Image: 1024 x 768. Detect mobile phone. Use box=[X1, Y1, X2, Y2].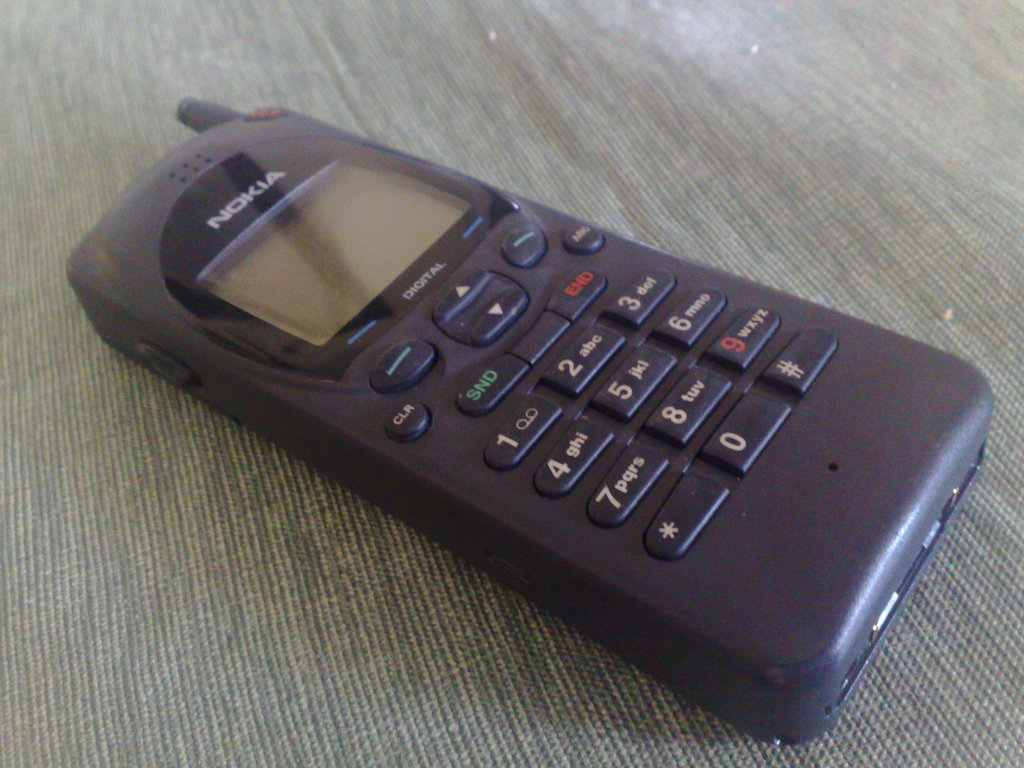
box=[60, 101, 1017, 726].
